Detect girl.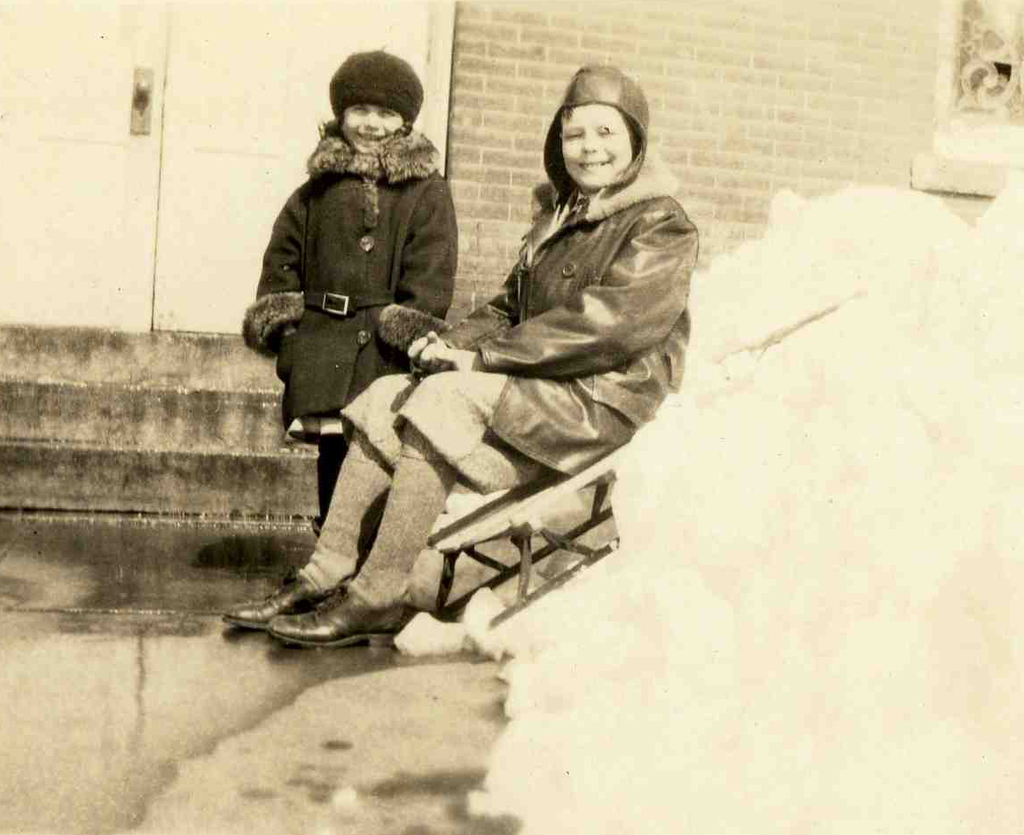
Detected at <box>240,52,456,577</box>.
